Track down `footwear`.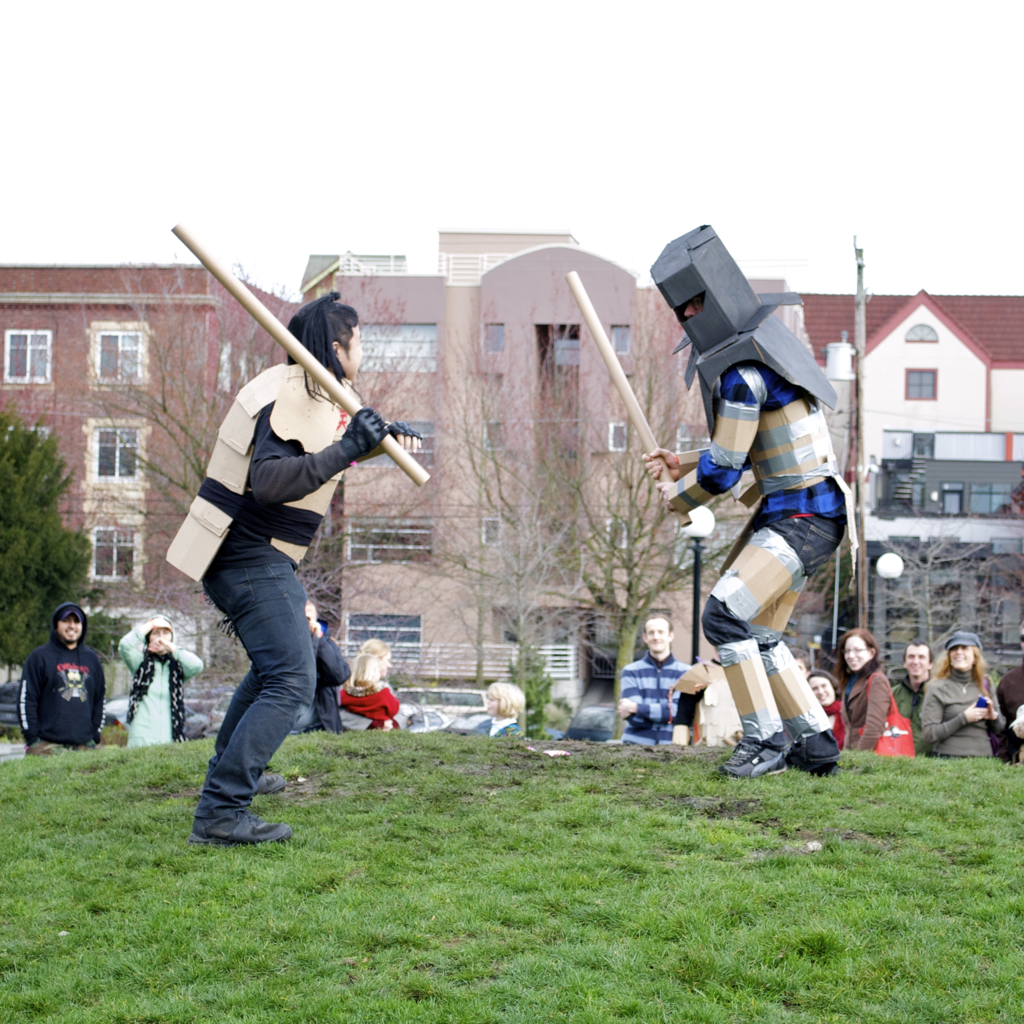
Tracked to {"left": 796, "top": 731, "right": 838, "bottom": 765}.
